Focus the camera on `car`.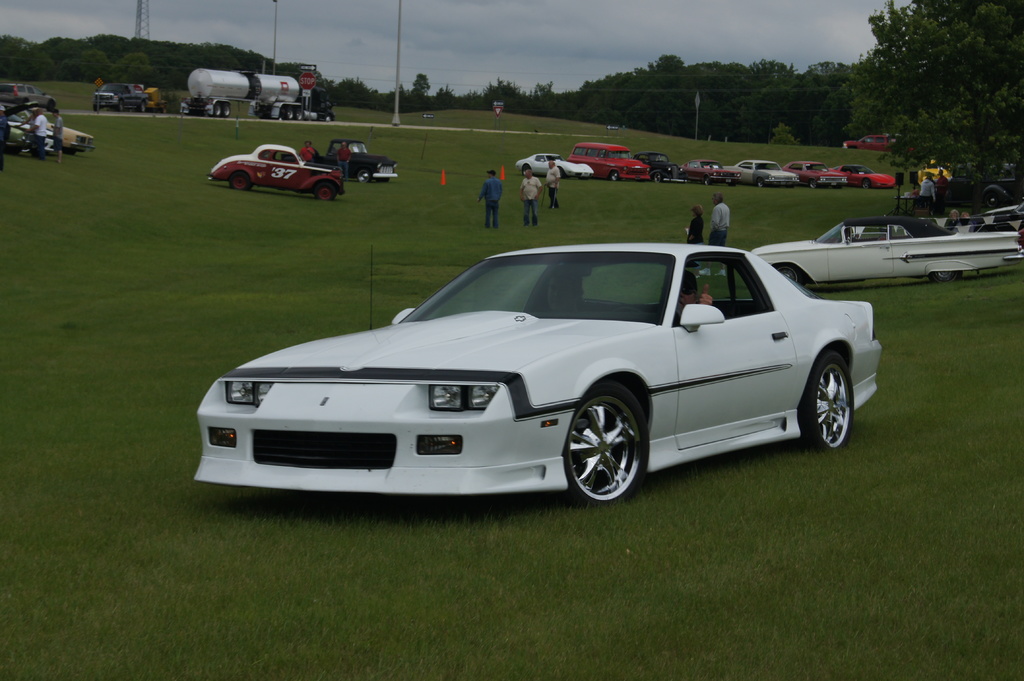
Focus region: (left=681, top=161, right=723, bottom=188).
